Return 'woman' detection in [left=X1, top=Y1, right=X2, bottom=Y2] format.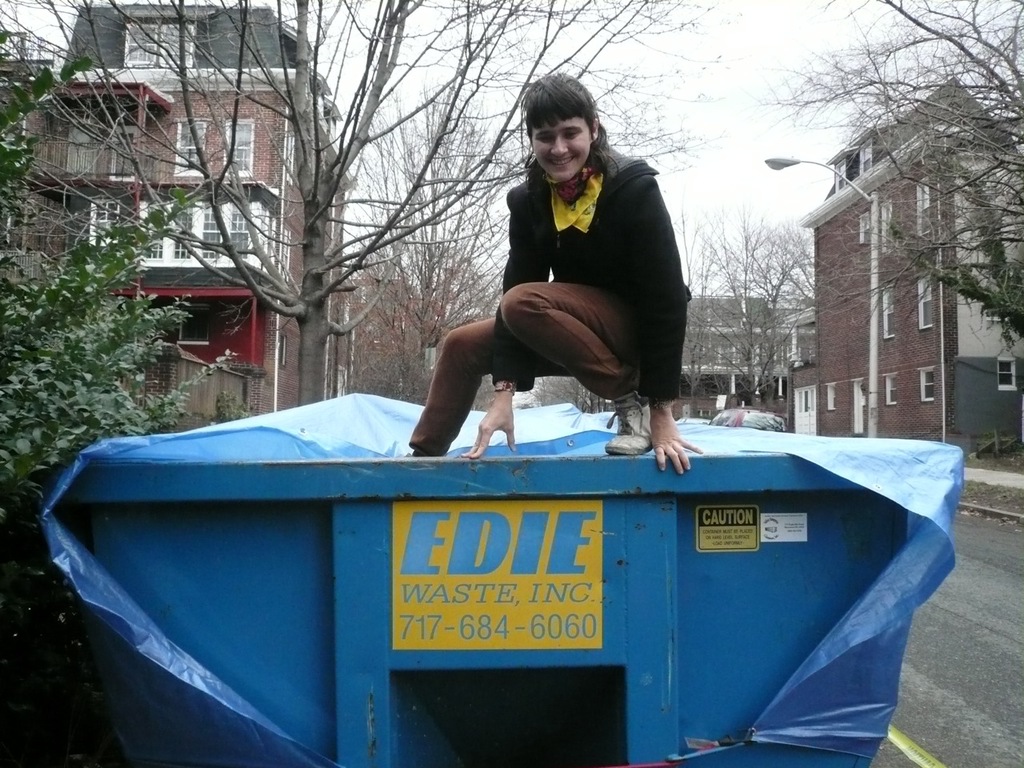
[left=404, top=69, right=706, bottom=471].
